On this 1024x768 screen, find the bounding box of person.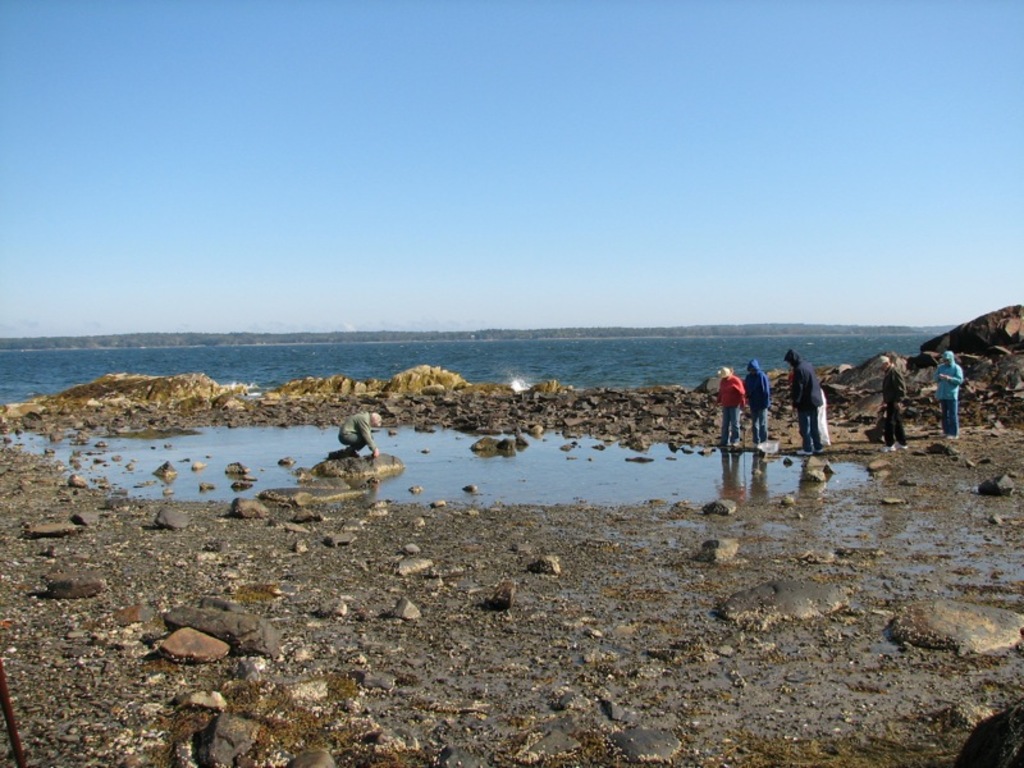
Bounding box: bbox=[719, 367, 741, 449].
